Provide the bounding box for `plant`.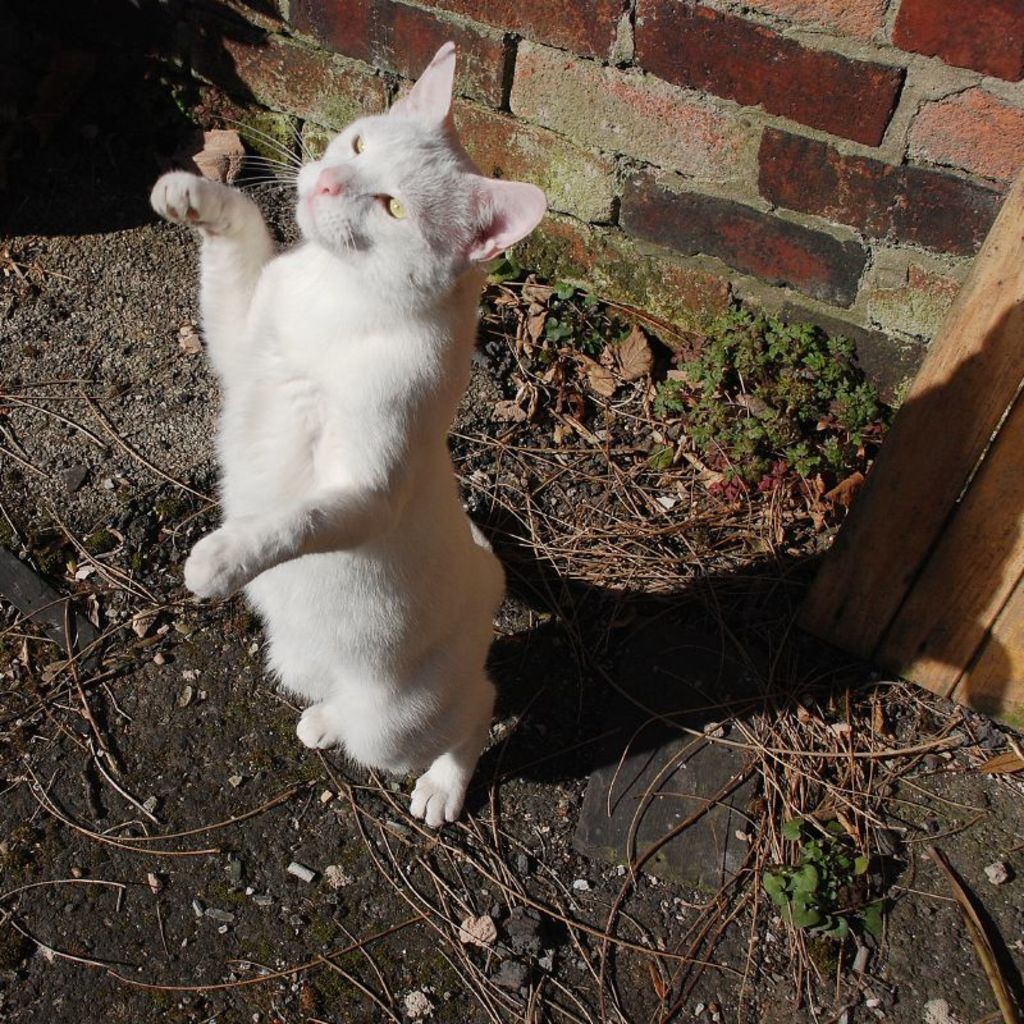
[768, 820, 877, 943].
